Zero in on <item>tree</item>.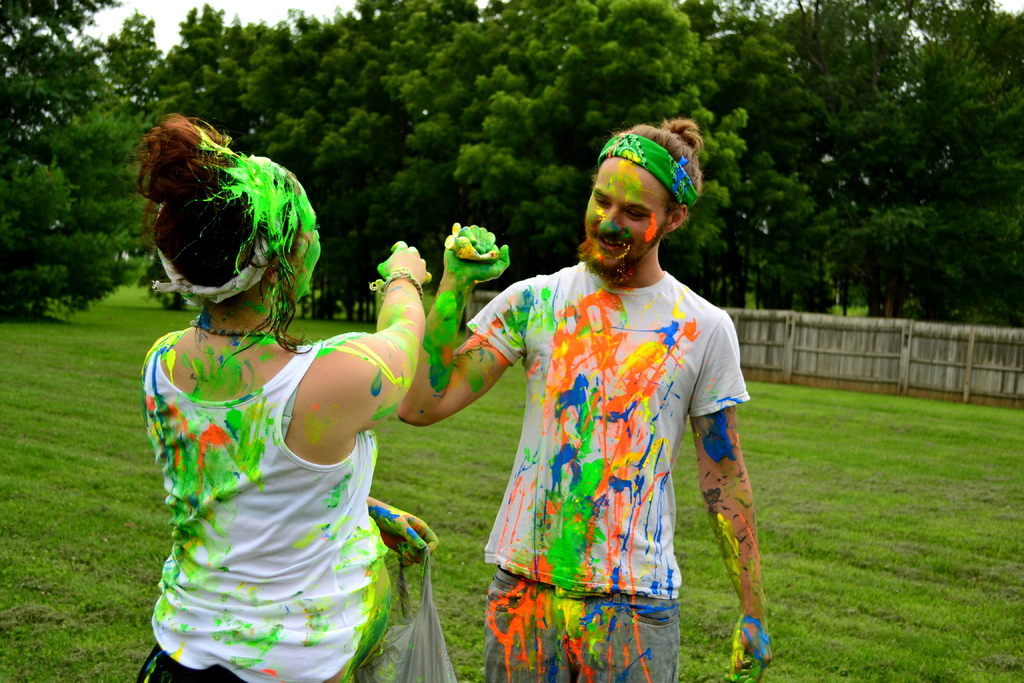
Zeroed in: 0/0/168/329.
